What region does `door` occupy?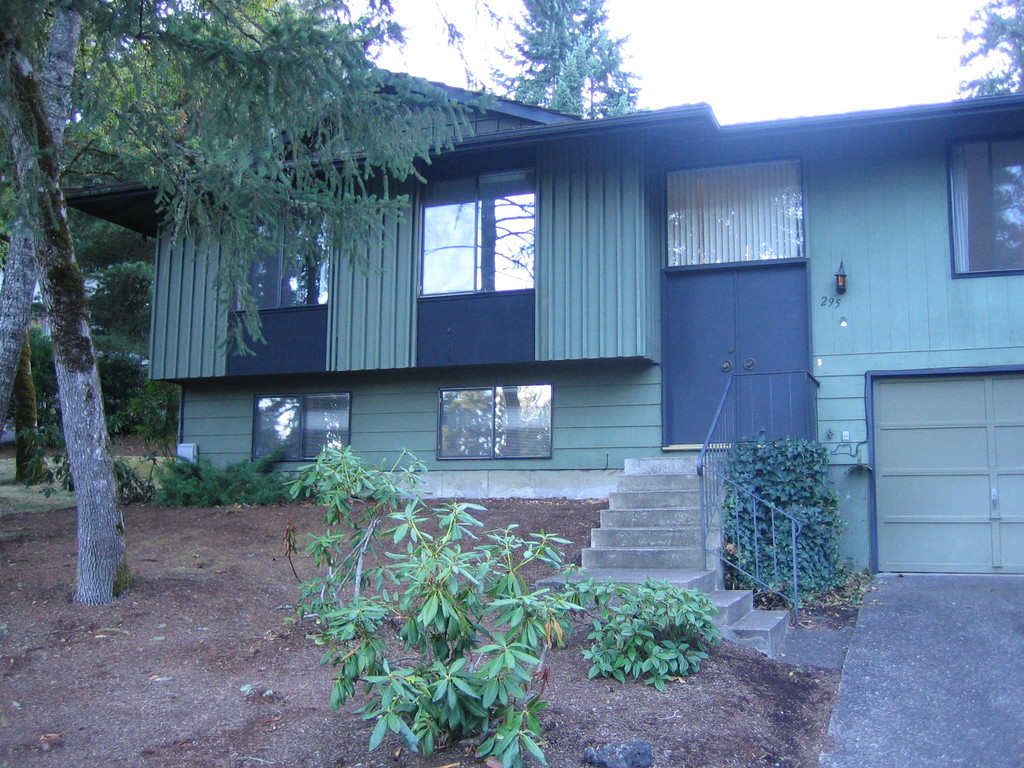
865:372:1023:575.
